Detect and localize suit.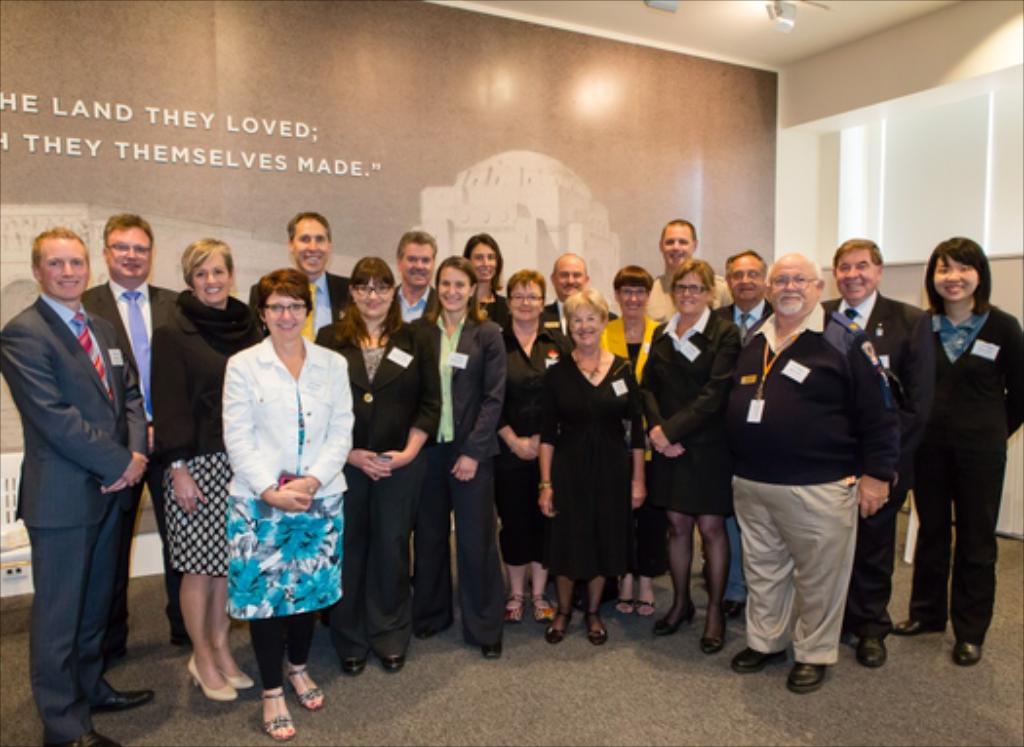
Localized at bbox(82, 283, 174, 636).
